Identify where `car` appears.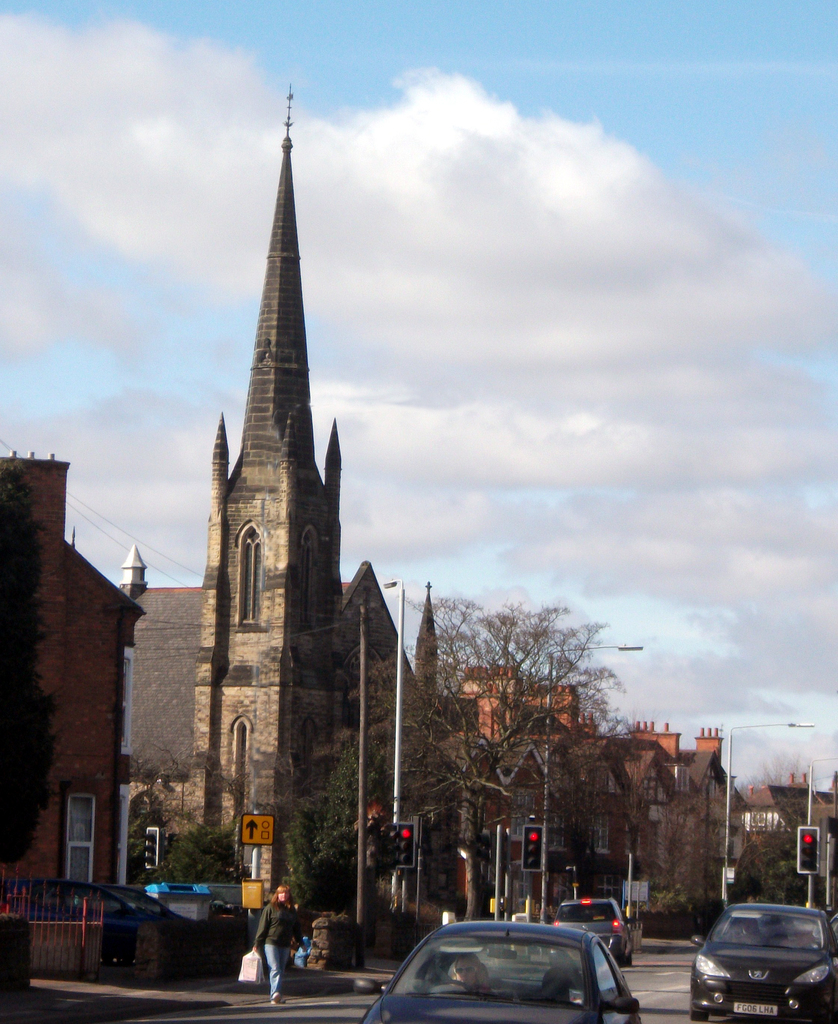
Appears at <region>689, 905, 837, 1023</region>.
